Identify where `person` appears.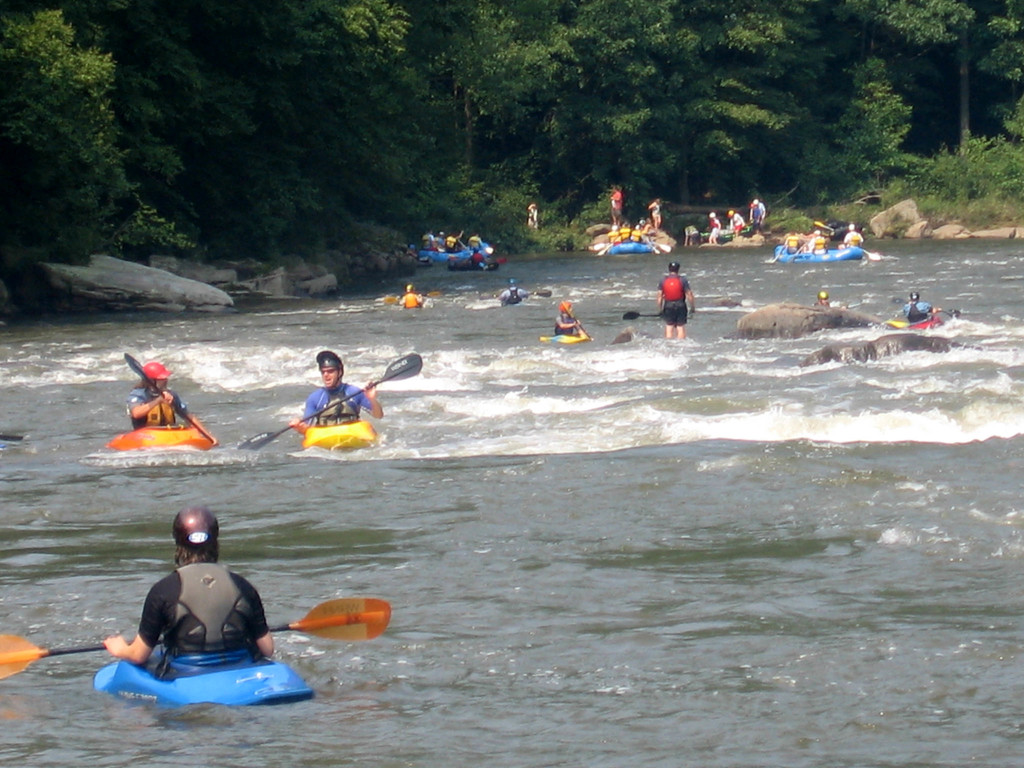
Appears at locate(707, 211, 724, 244).
